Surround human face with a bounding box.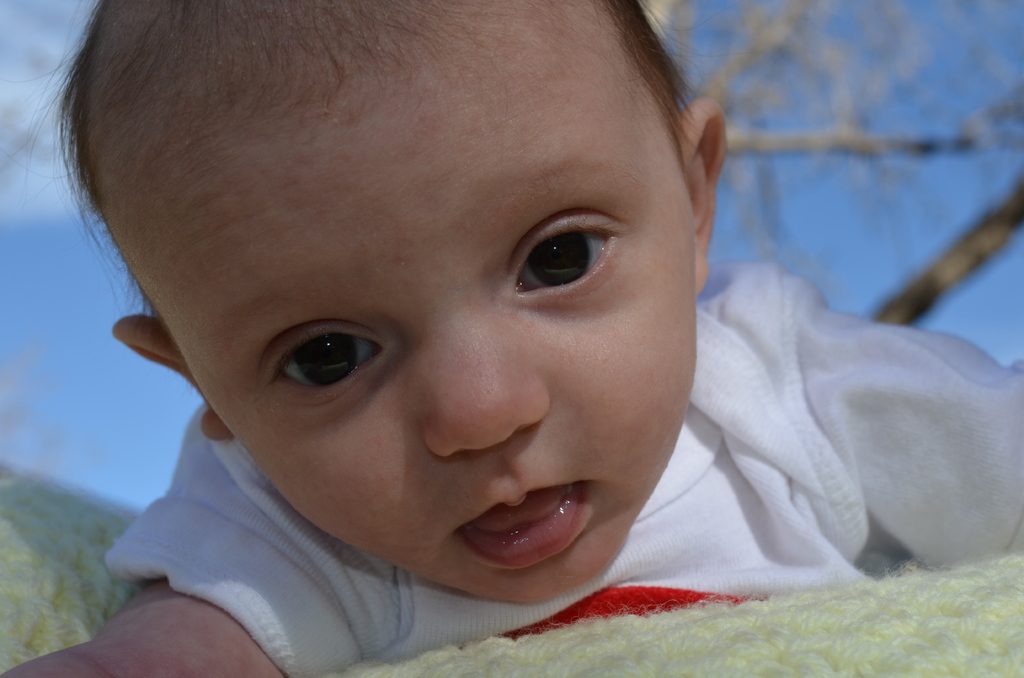
[129, 0, 696, 606].
